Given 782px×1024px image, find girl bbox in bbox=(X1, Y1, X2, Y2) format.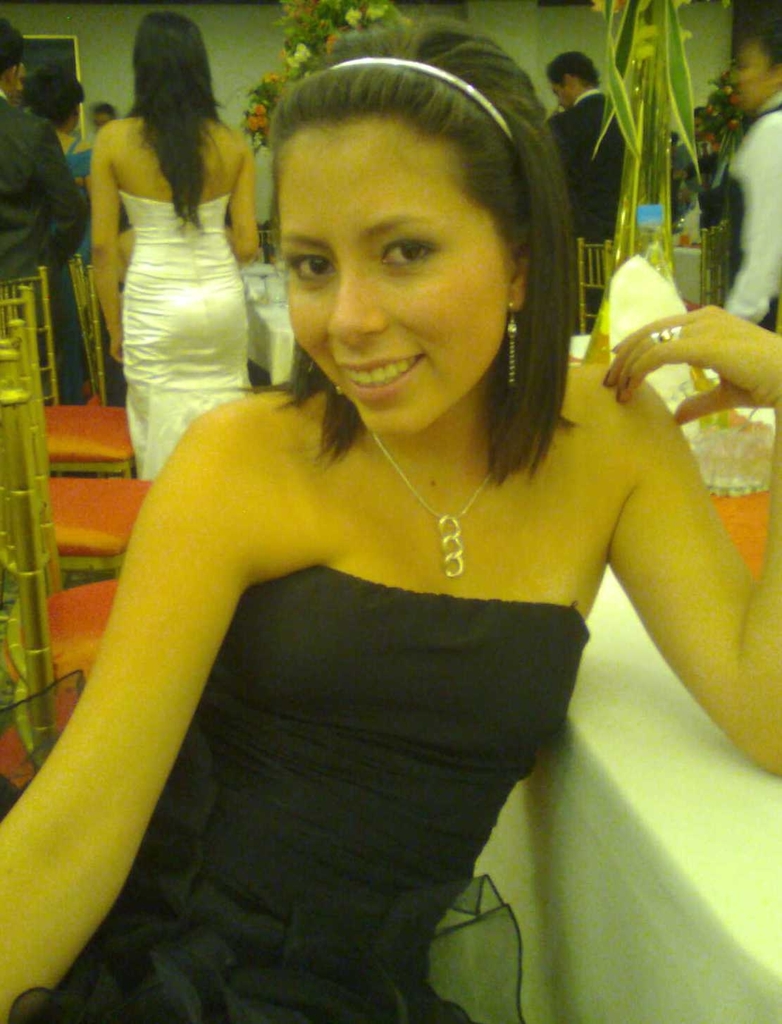
bbox=(6, 51, 99, 405).
